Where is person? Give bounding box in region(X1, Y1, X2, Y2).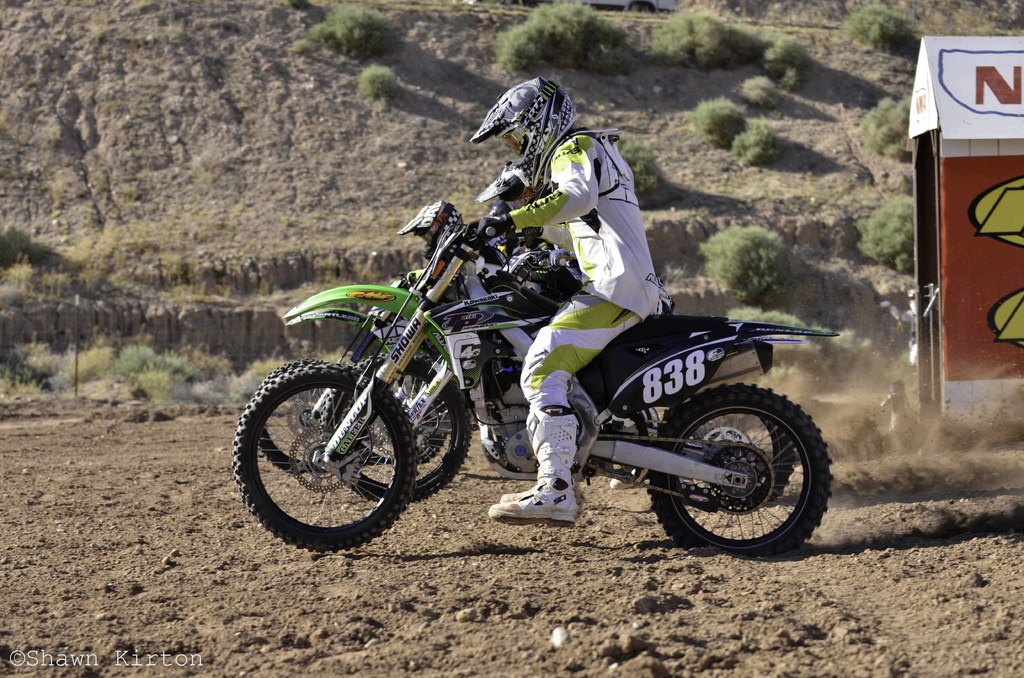
region(465, 131, 660, 526).
